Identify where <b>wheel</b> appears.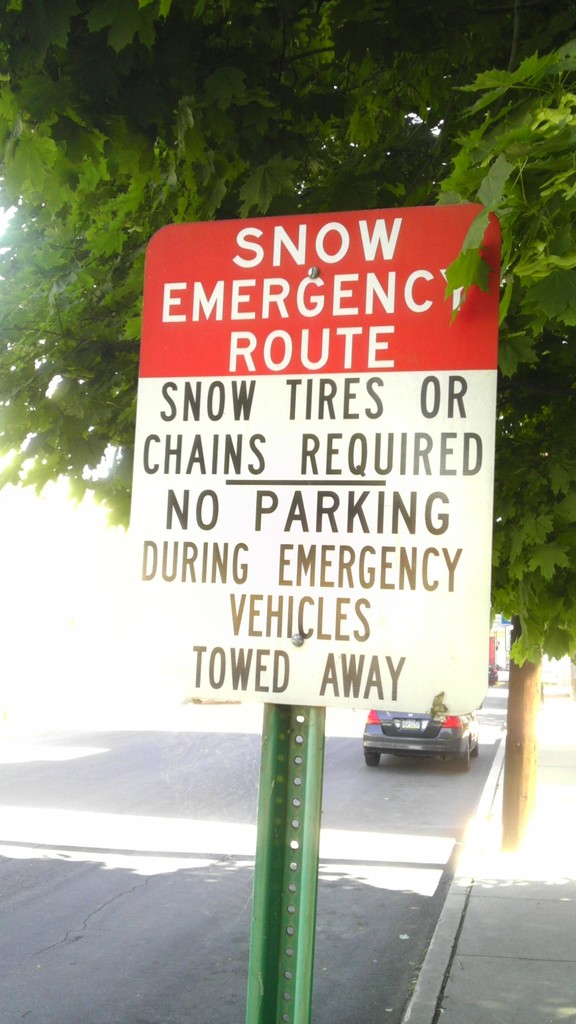
Appears at {"left": 455, "top": 750, "right": 470, "bottom": 774}.
